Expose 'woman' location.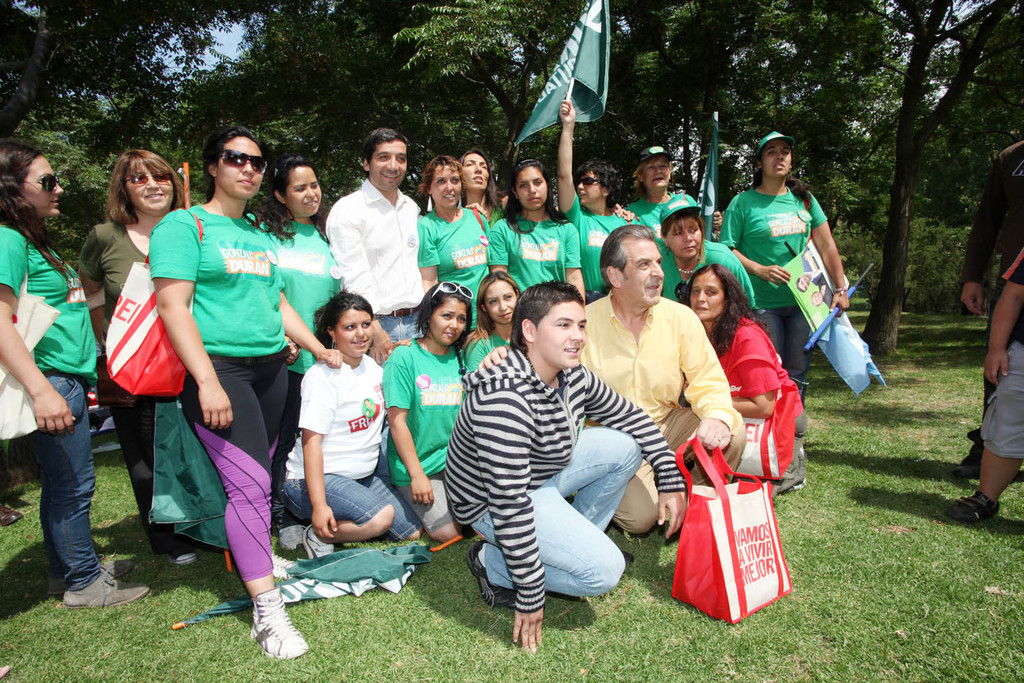
Exposed at 487,161,586,304.
